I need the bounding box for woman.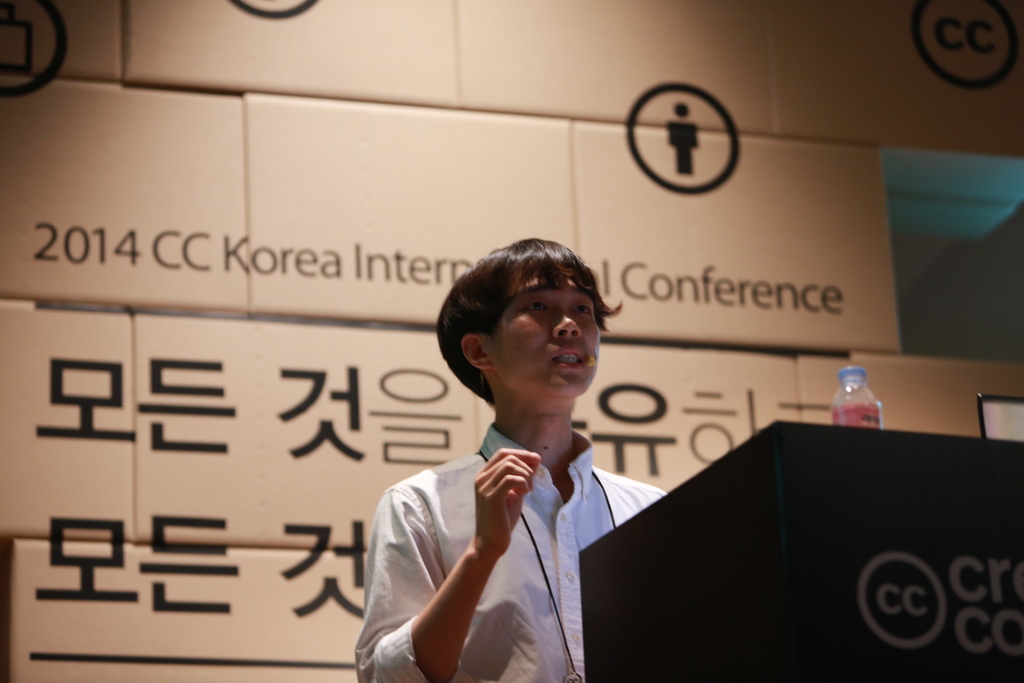
Here it is: left=351, top=233, right=671, bottom=678.
